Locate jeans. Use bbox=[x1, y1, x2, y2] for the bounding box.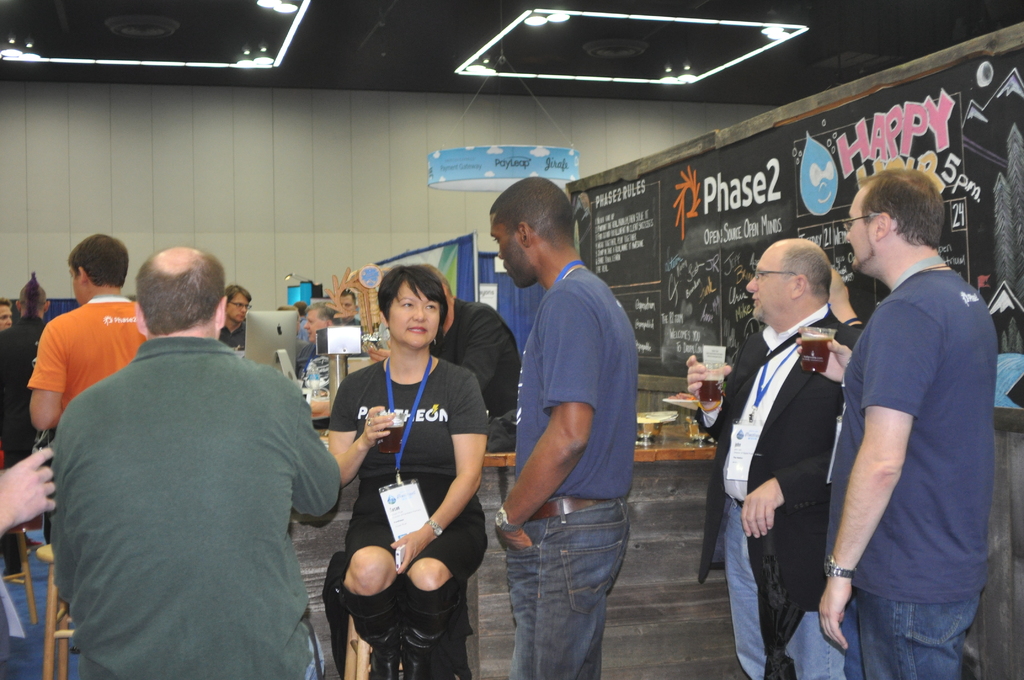
bbox=[351, 486, 492, 646].
